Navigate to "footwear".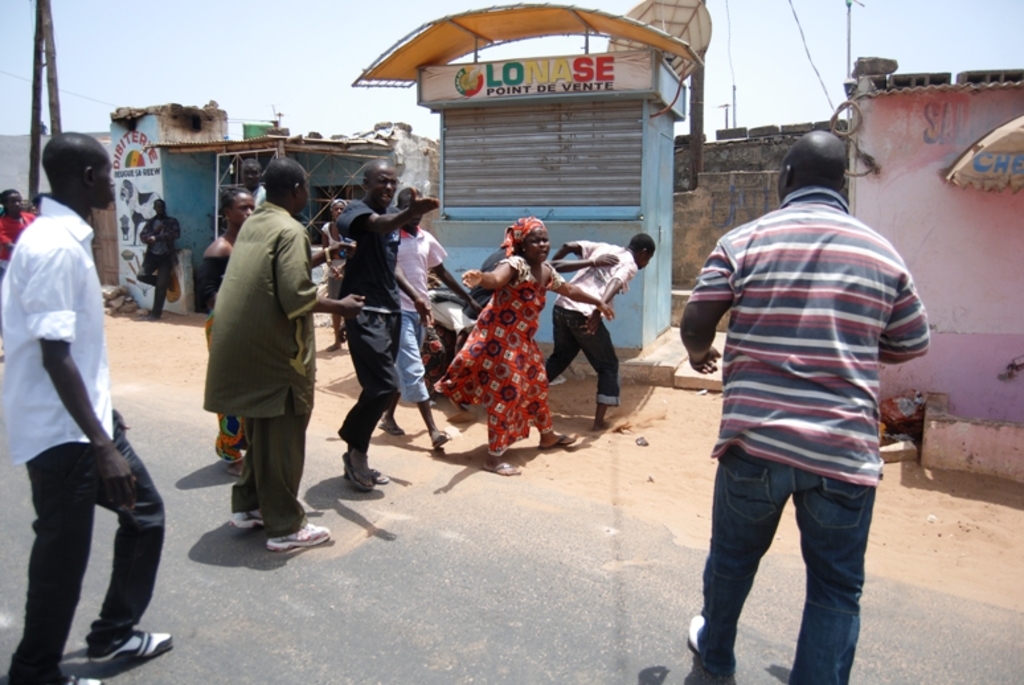
Navigation target: (233, 489, 271, 530).
